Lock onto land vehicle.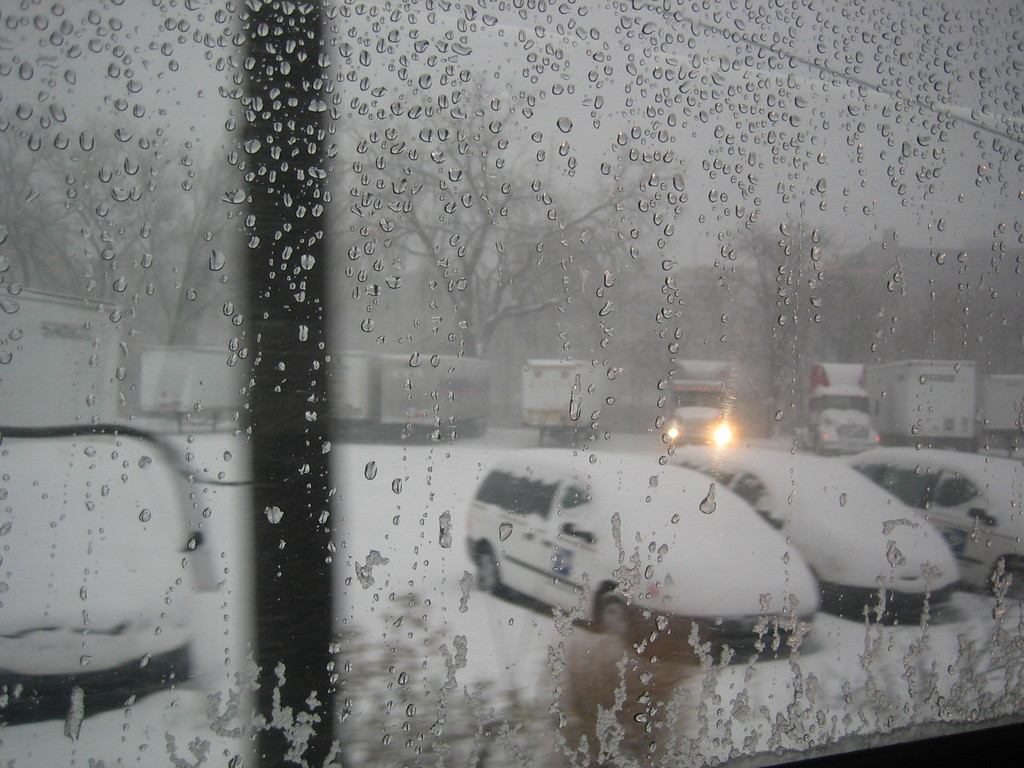
Locked: (660, 440, 964, 623).
